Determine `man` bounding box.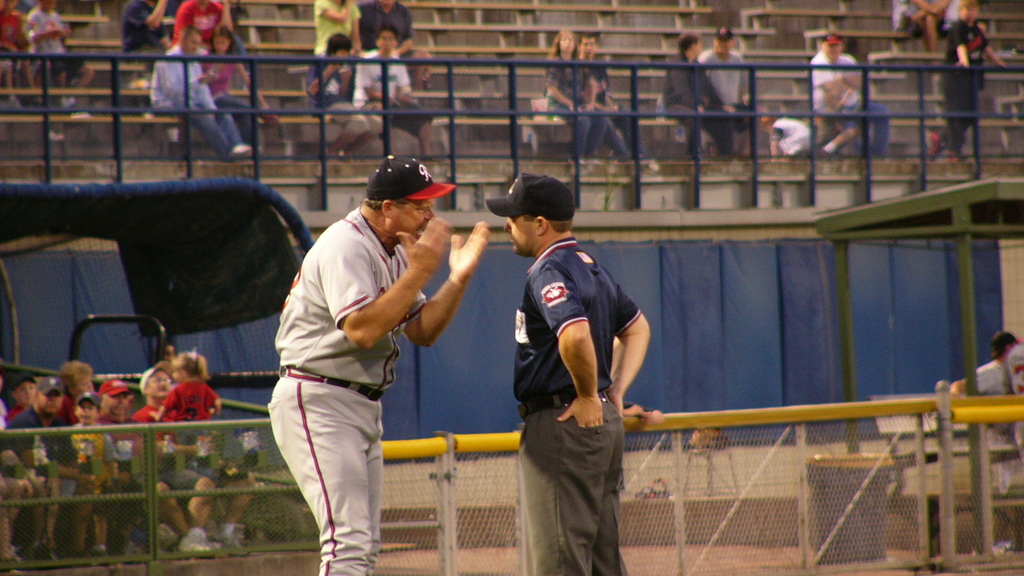
Determined: [1002, 337, 1023, 446].
